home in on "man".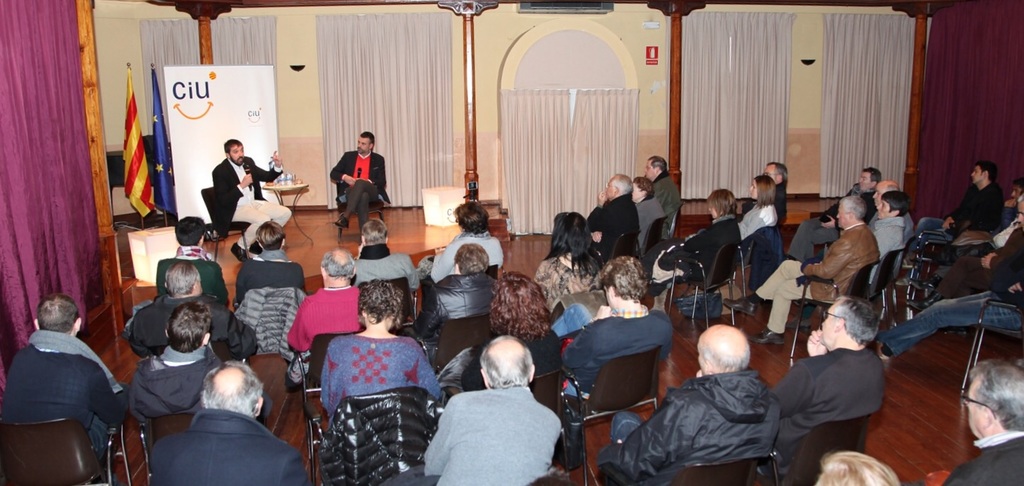
Homed in at {"left": 908, "top": 162, "right": 1002, "bottom": 251}.
